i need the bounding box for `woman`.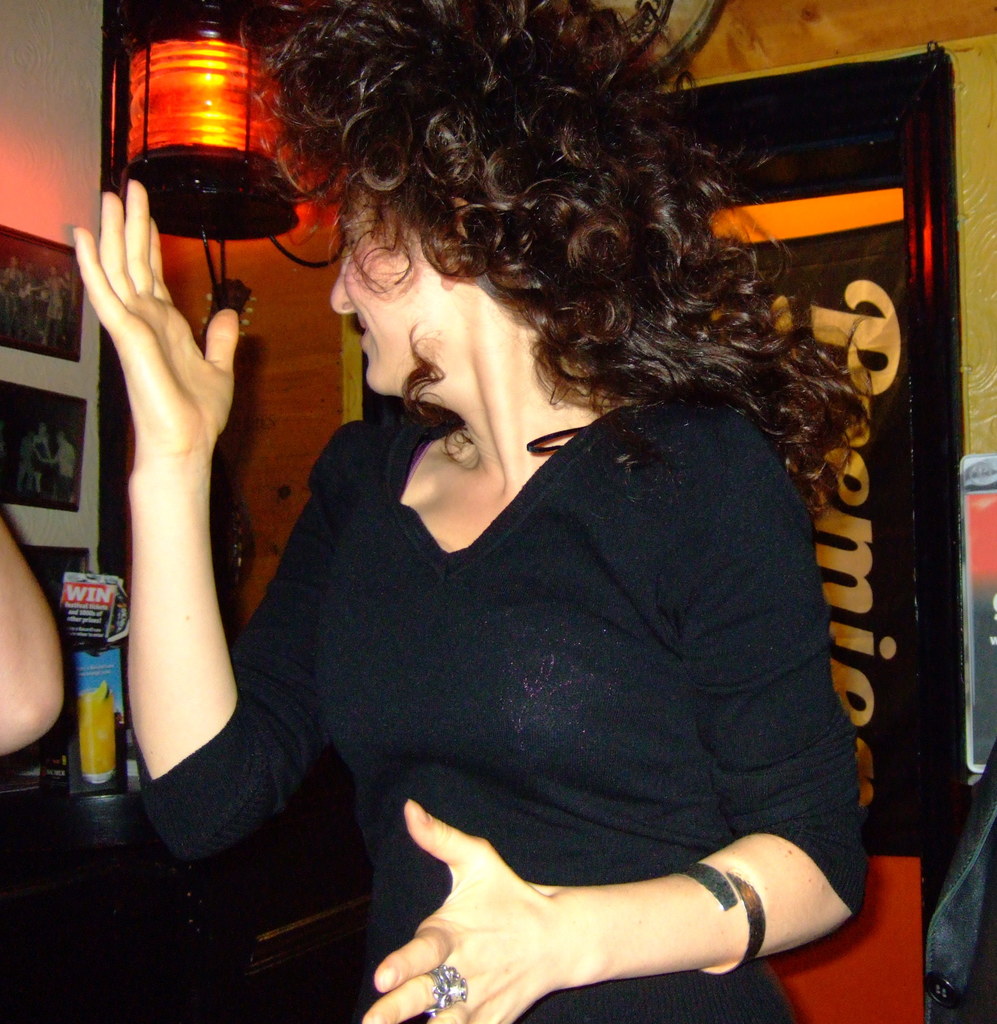
Here it is: crop(123, 40, 946, 1020).
